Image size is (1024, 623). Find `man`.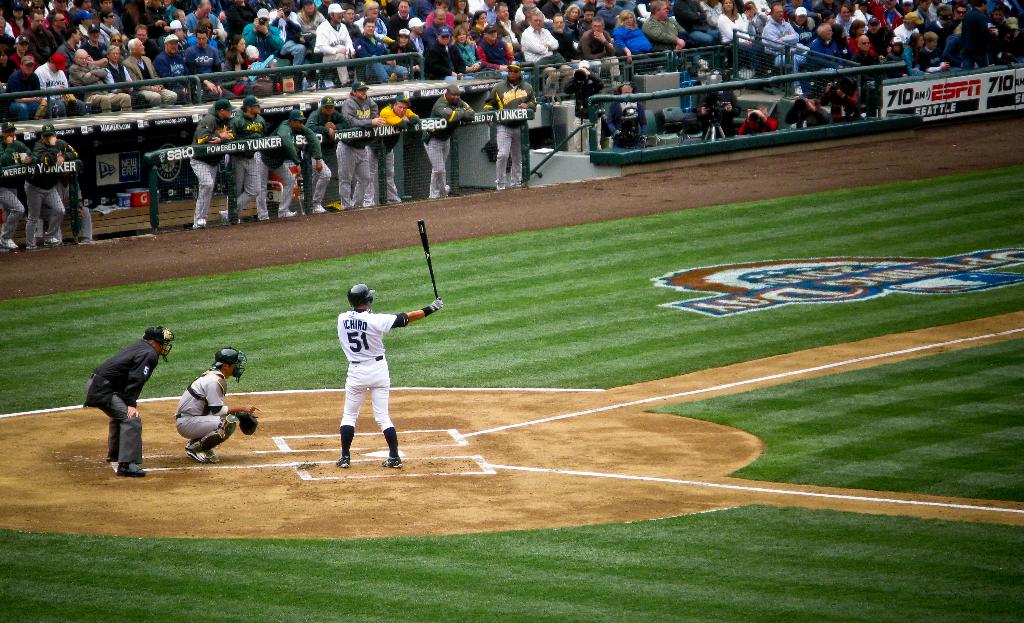
[x1=422, y1=85, x2=474, y2=197].
